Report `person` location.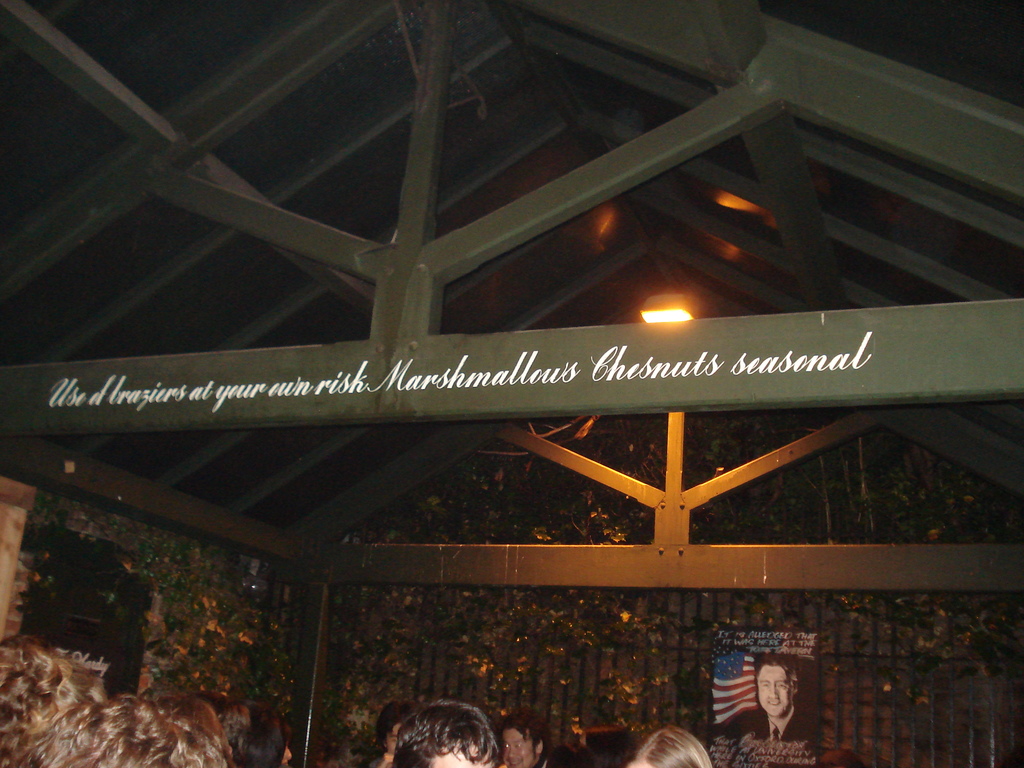
Report: (x1=618, y1=721, x2=720, y2=767).
